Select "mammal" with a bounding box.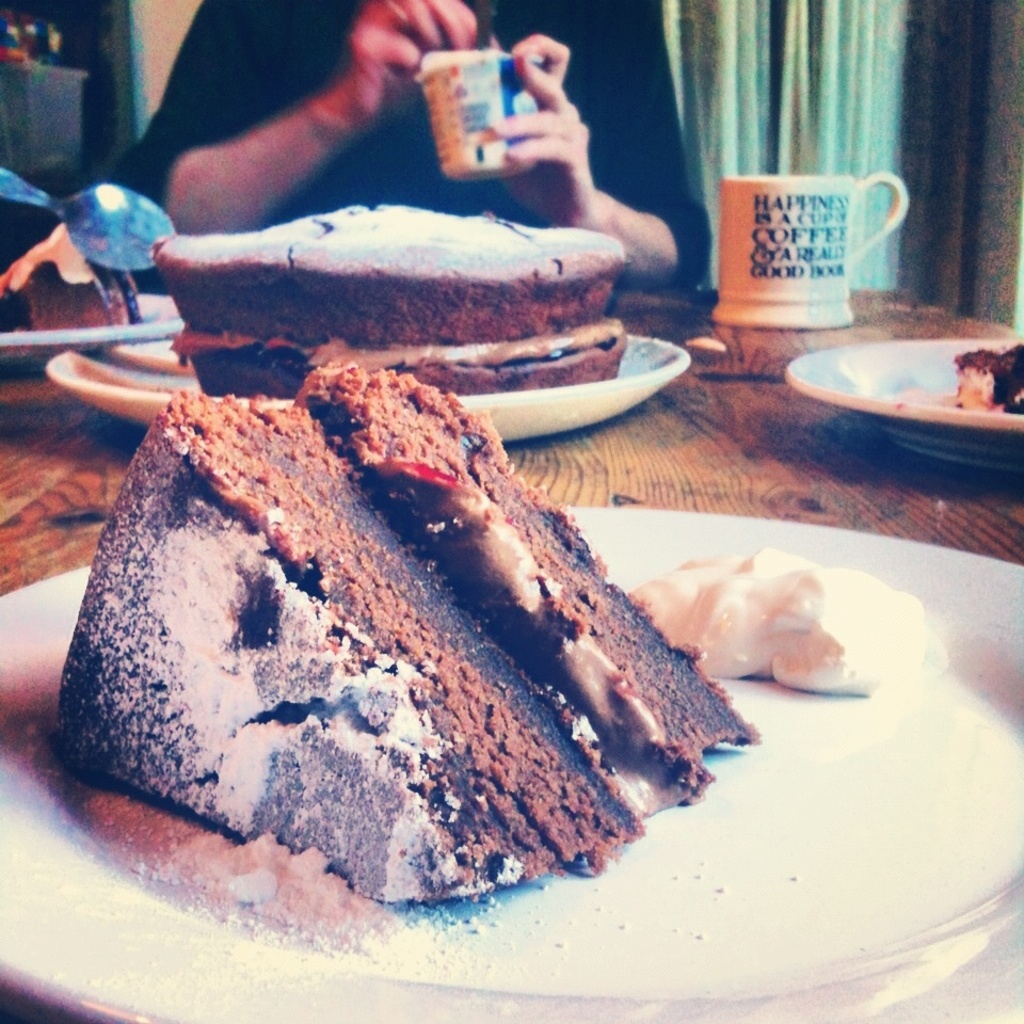
(left=116, top=0, right=705, bottom=293).
